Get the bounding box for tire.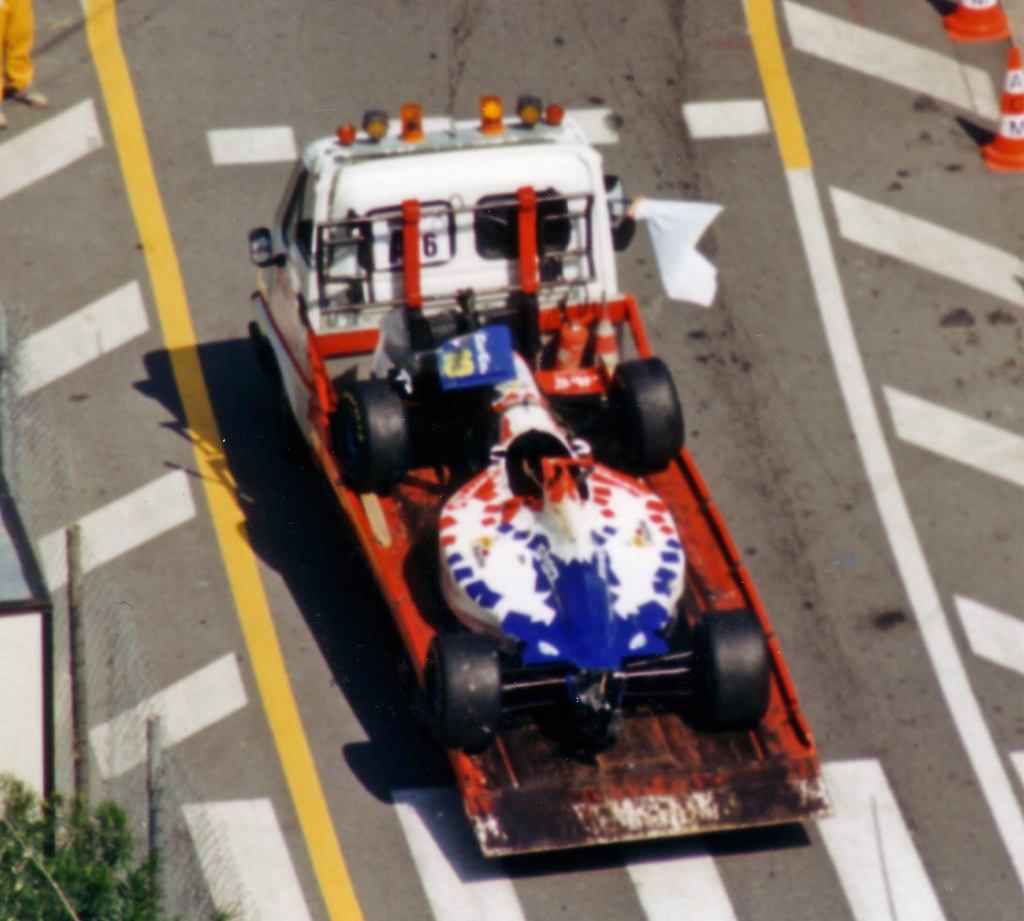
rect(696, 612, 760, 705).
